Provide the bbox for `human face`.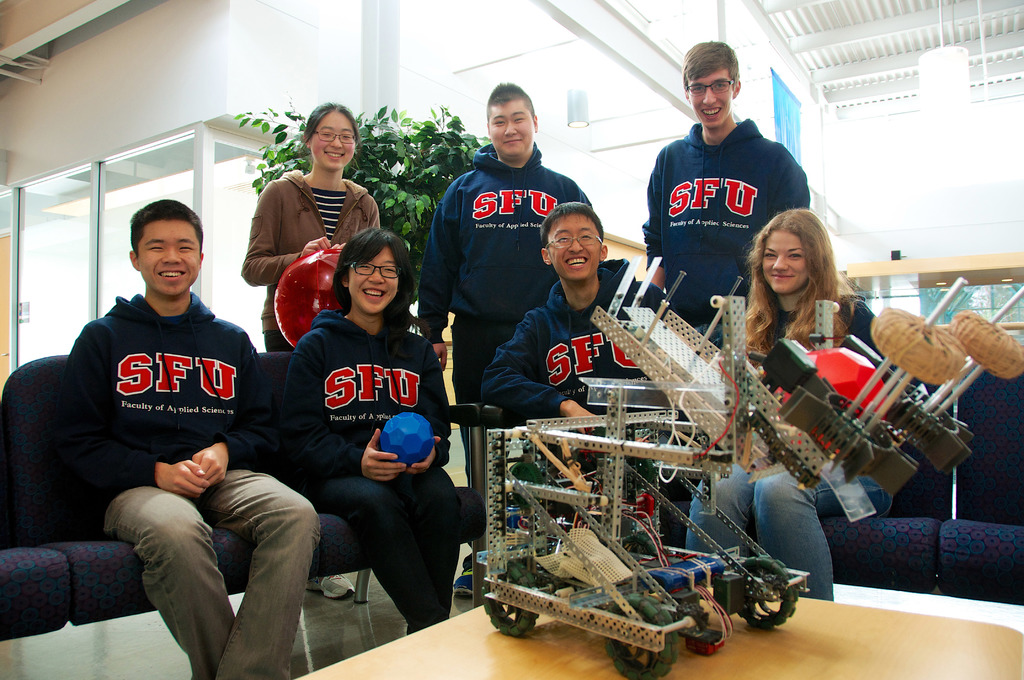
493/104/532/154.
